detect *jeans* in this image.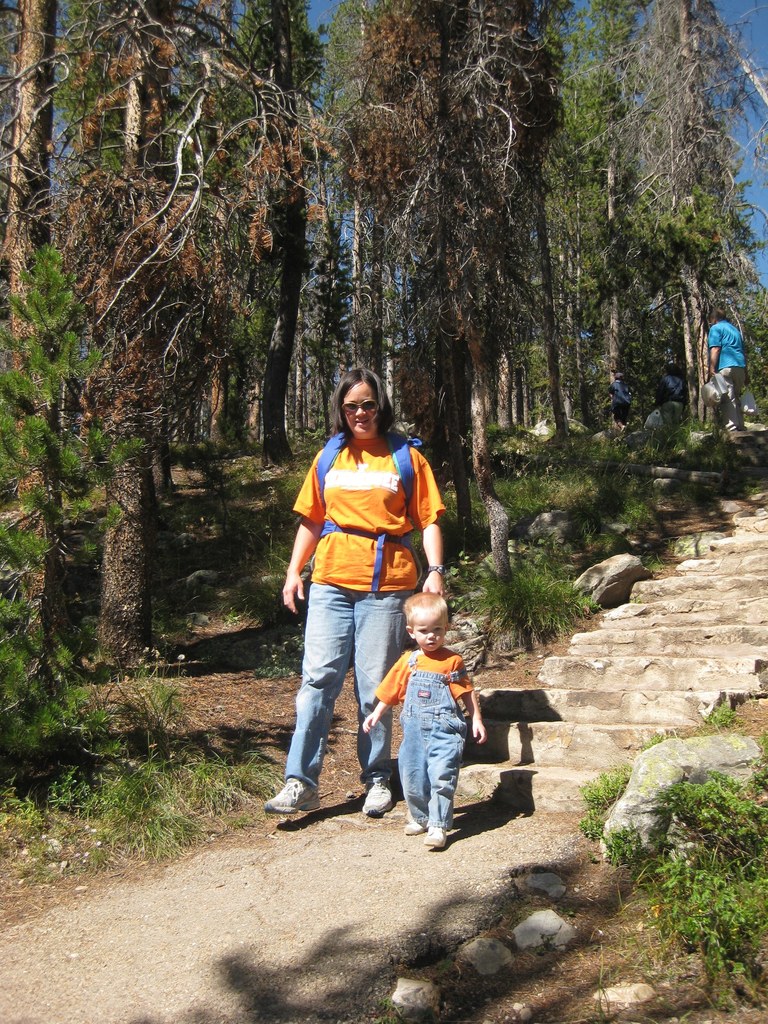
Detection: bbox=(398, 721, 472, 824).
